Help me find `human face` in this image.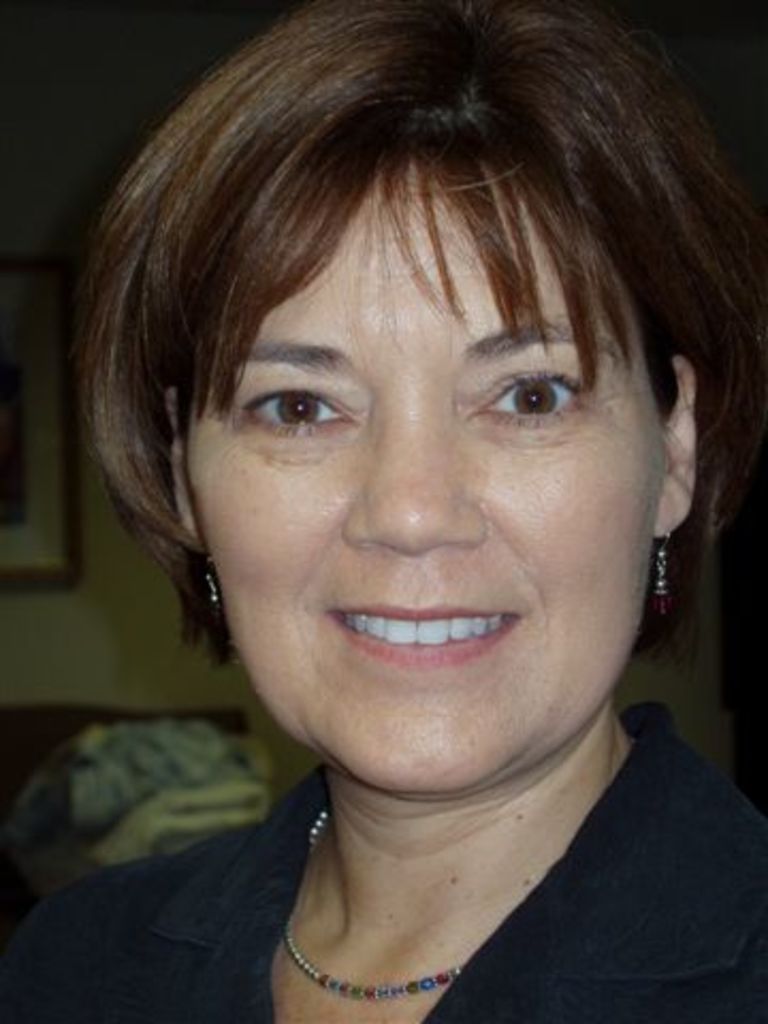
Found it: crop(194, 164, 663, 813).
